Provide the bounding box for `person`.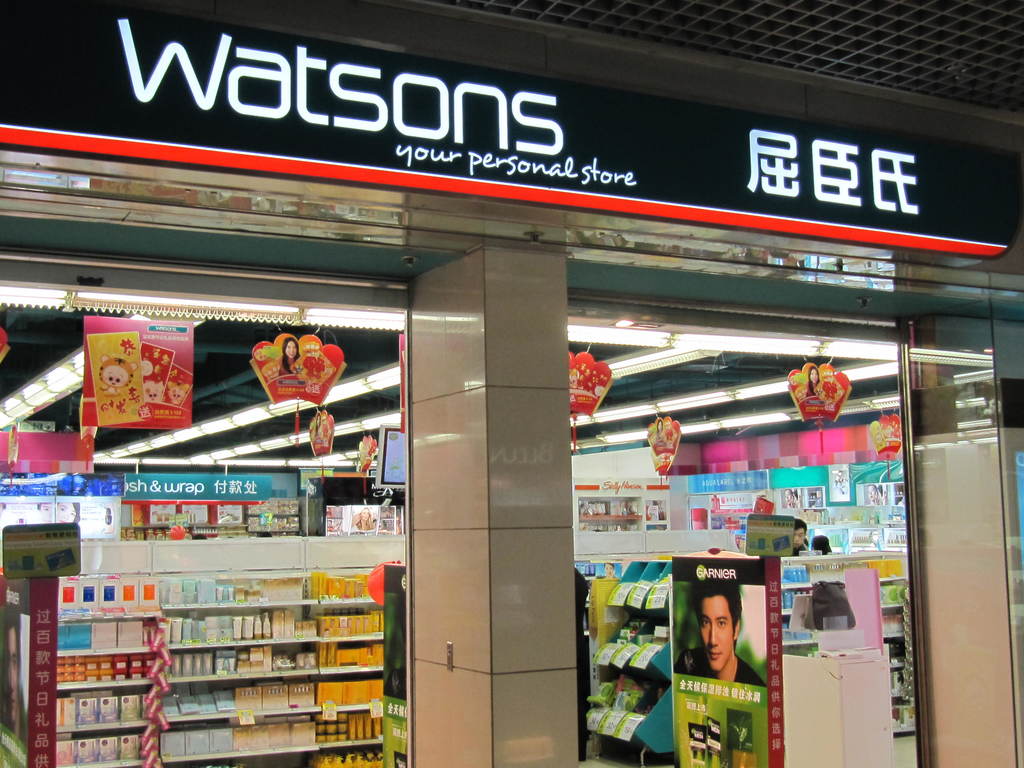
867 487 878 500.
